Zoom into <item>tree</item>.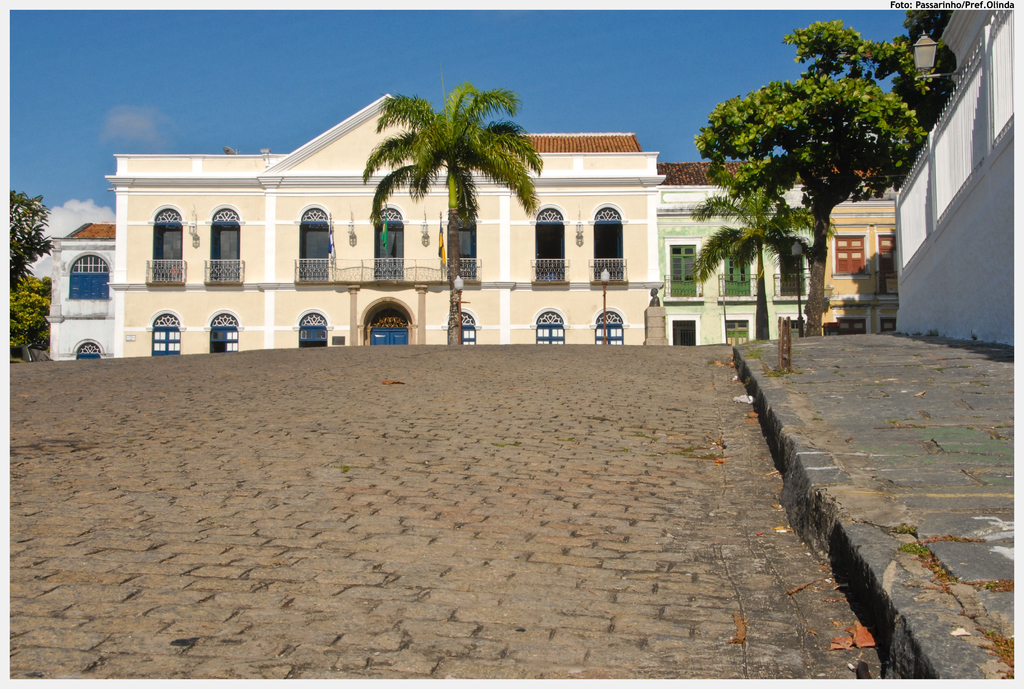
Zoom target: 362/86/535/344.
